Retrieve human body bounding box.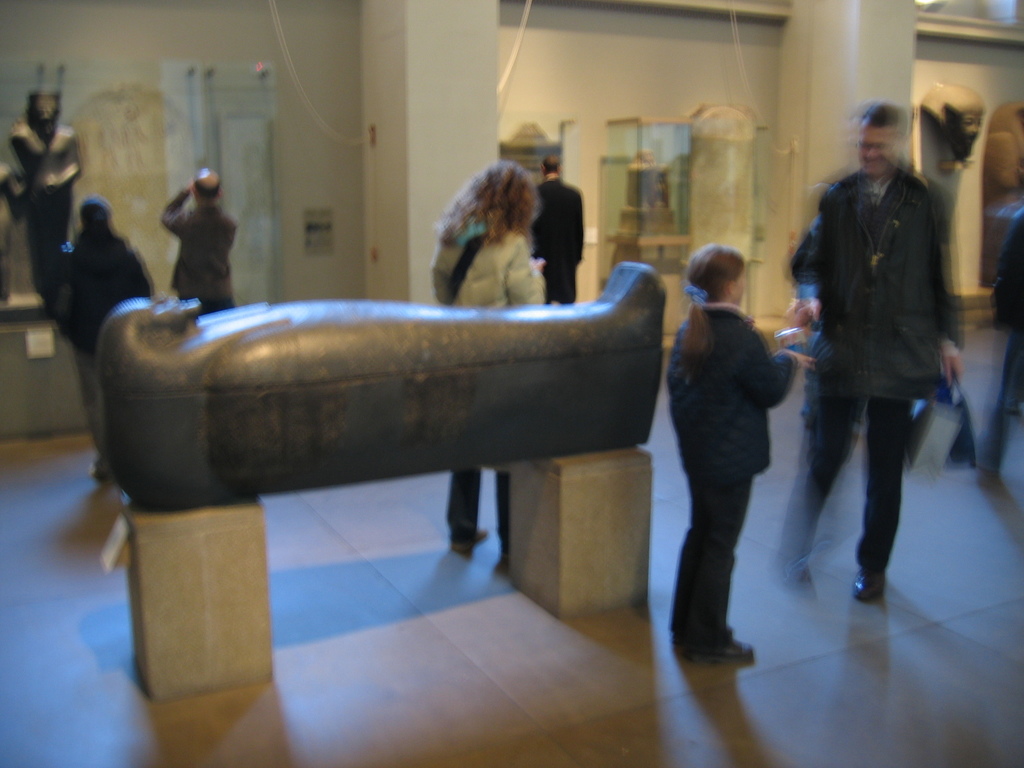
Bounding box: {"left": 9, "top": 86, "right": 81, "bottom": 303}.
